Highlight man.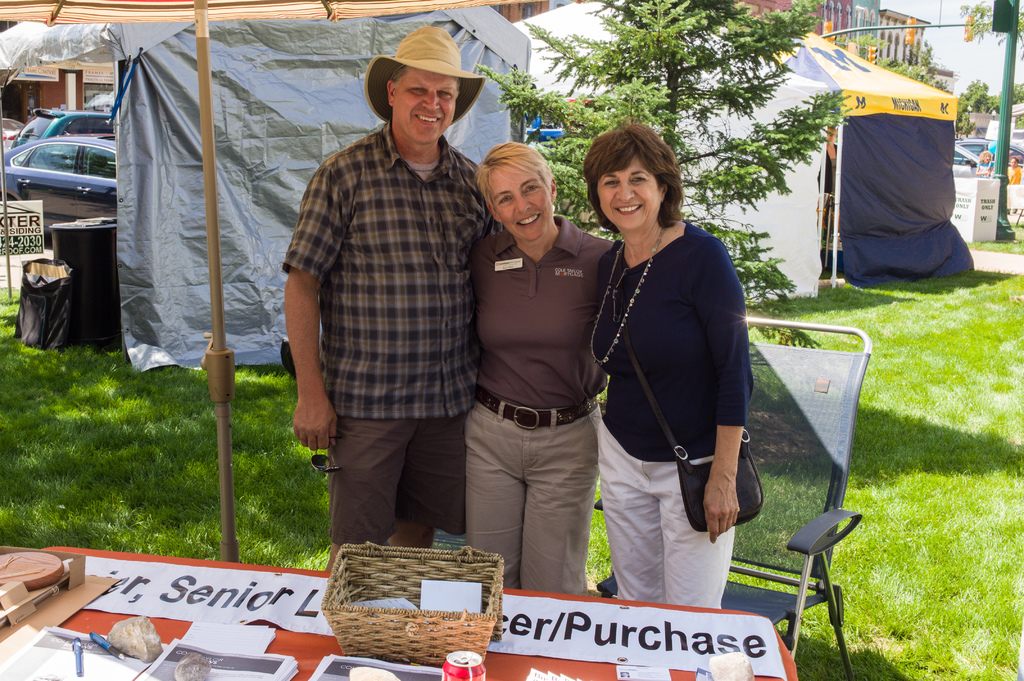
Highlighted region: (left=280, top=44, right=506, bottom=588).
